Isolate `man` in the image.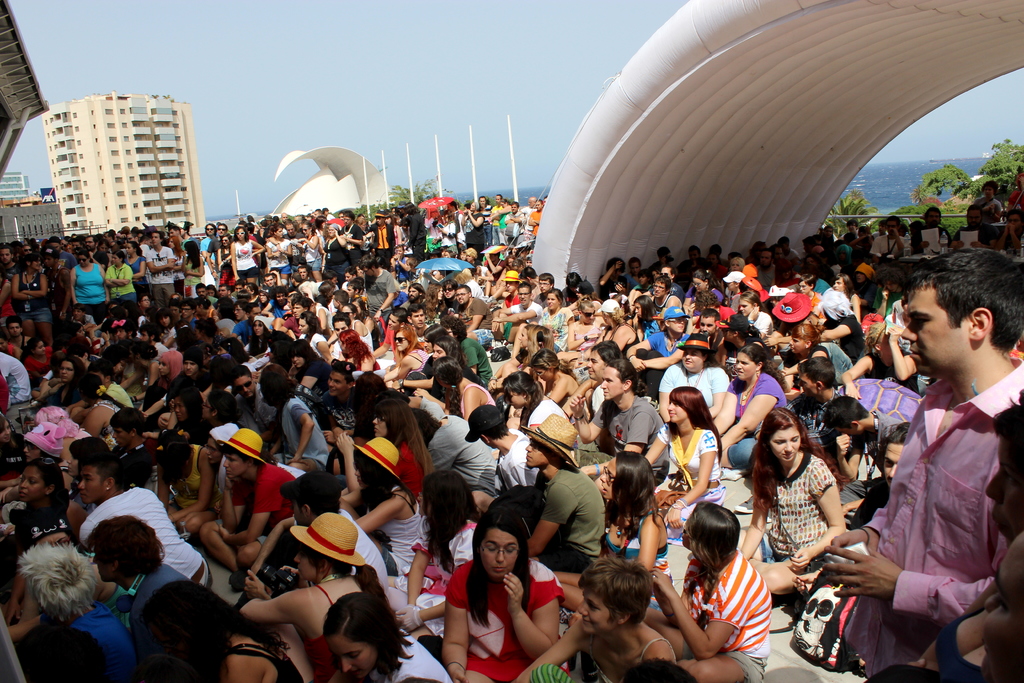
Isolated region: region(232, 362, 280, 437).
